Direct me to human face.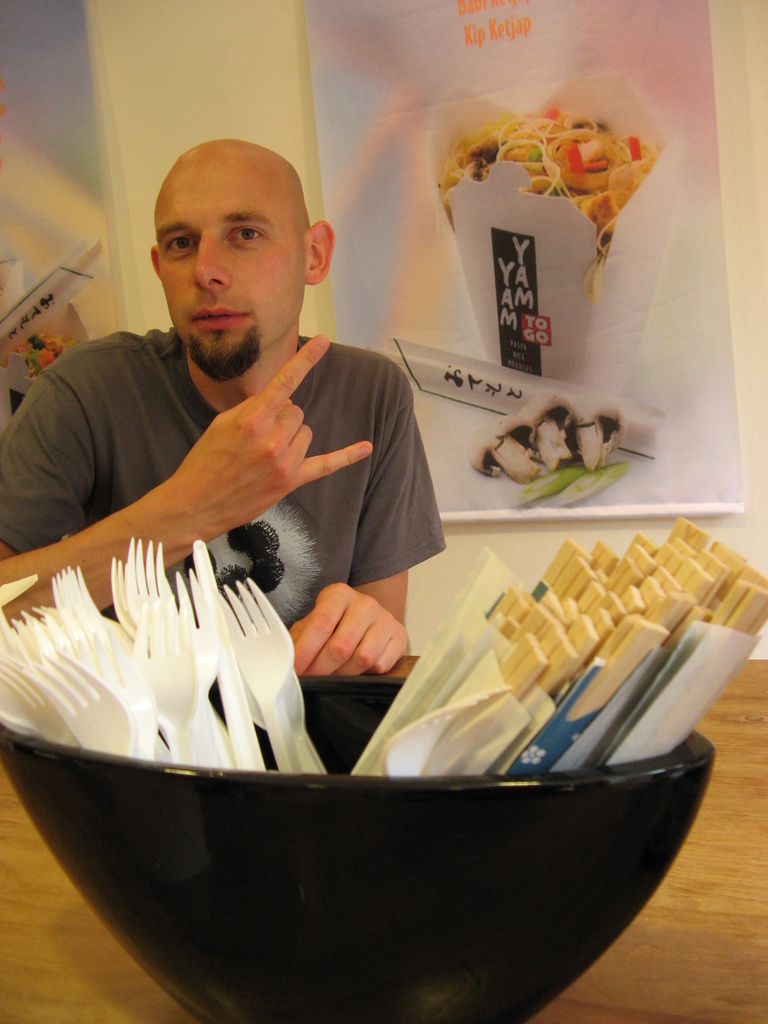
Direction: (left=155, top=166, right=308, bottom=379).
